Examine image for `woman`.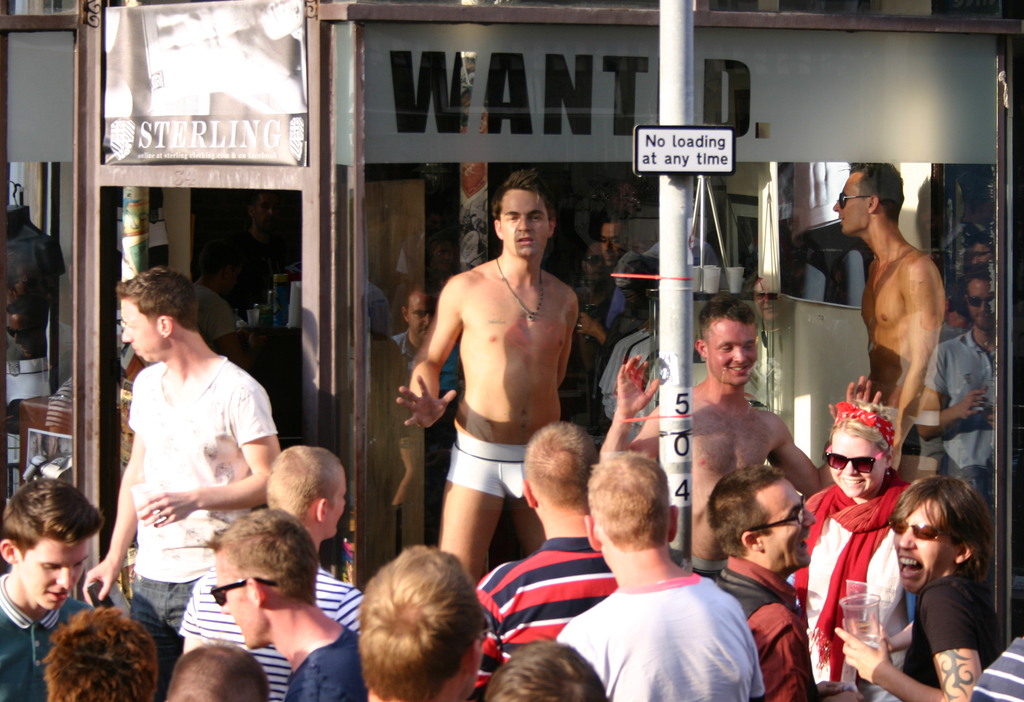
Examination result: 784 399 908 701.
